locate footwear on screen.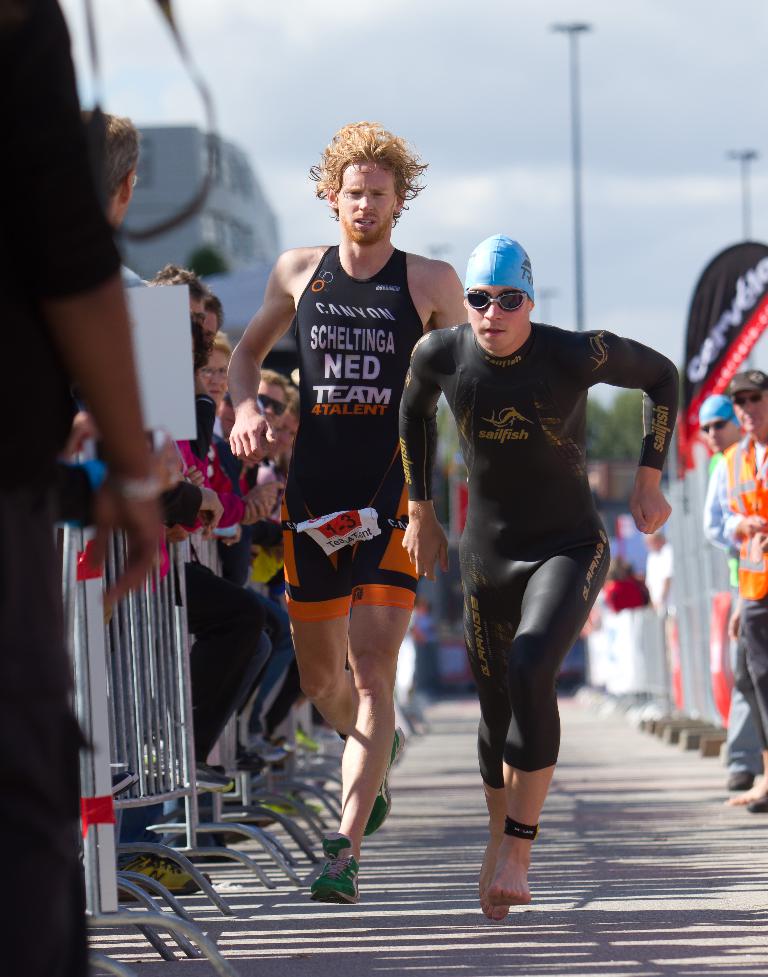
On screen at bbox=[121, 855, 211, 896].
